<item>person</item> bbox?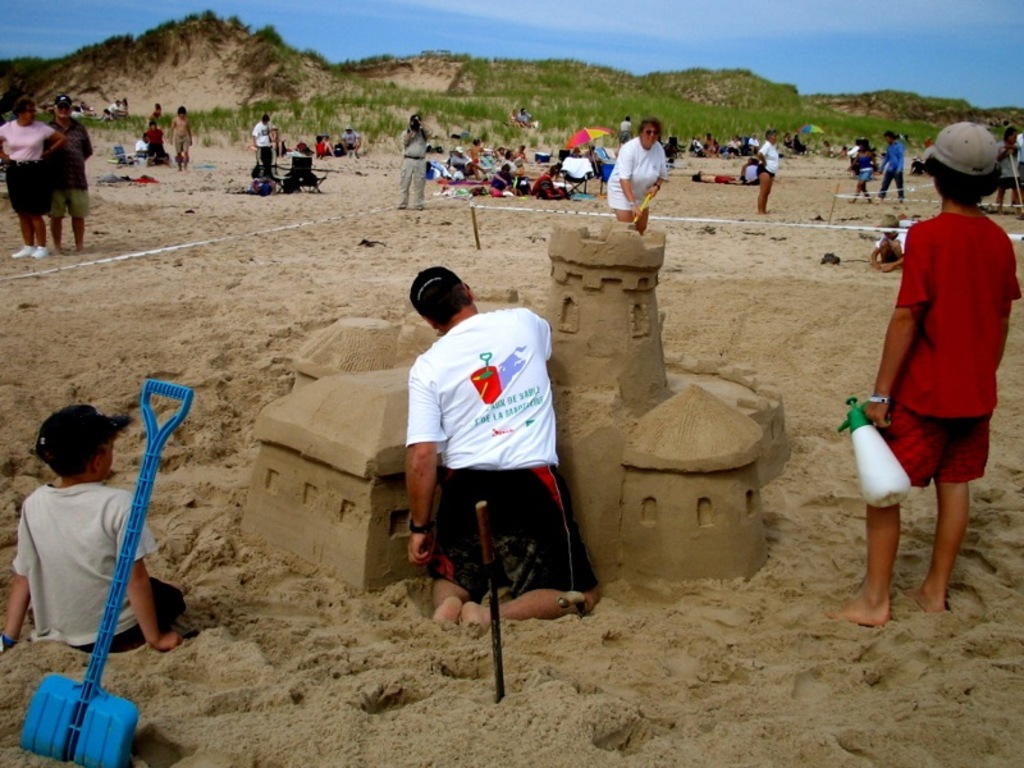
rect(137, 120, 163, 159)
